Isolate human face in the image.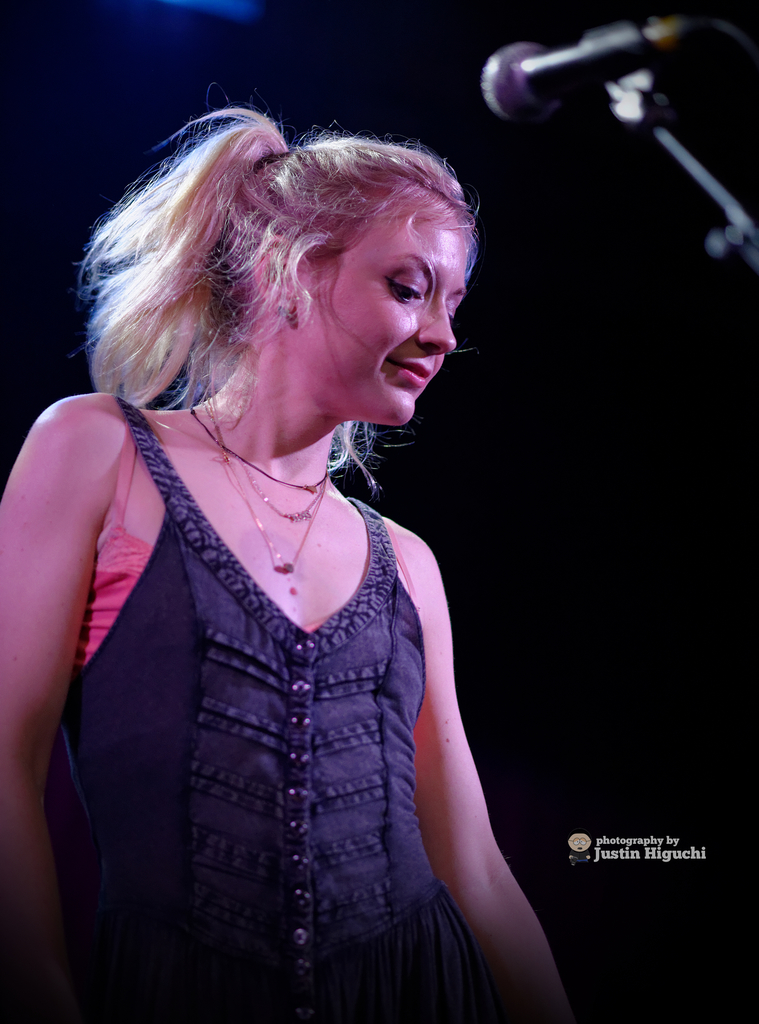
Isolated region: (313,214,473,428).
